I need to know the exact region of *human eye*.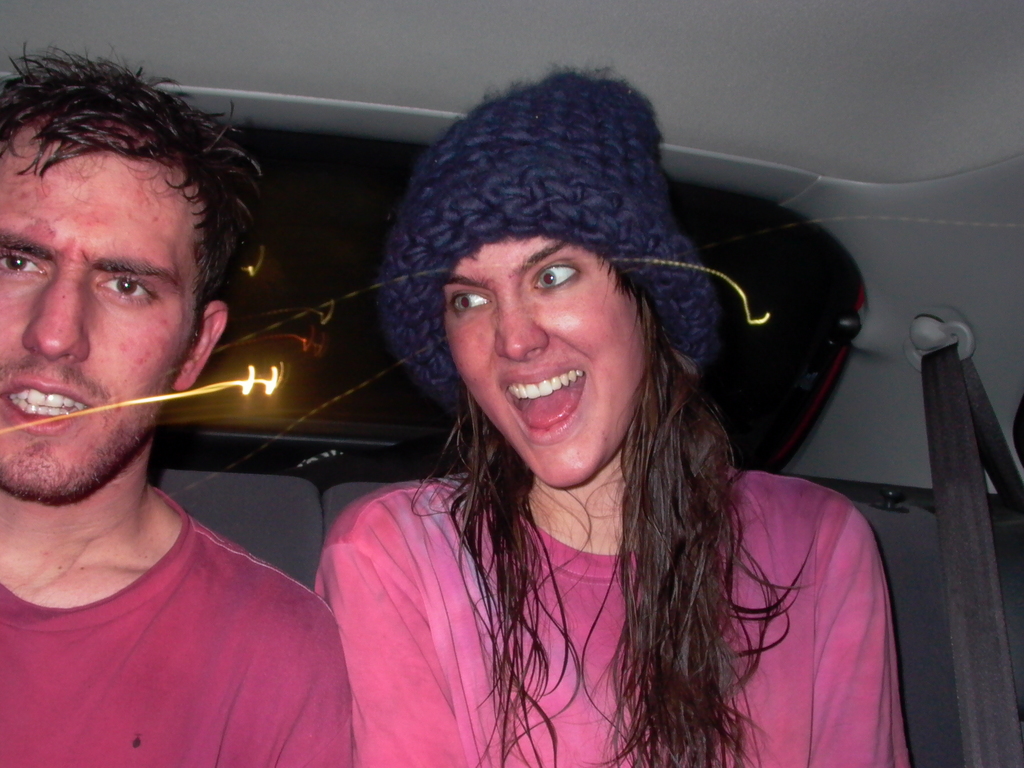
Region: select_region(528, 261, 580, 294).
